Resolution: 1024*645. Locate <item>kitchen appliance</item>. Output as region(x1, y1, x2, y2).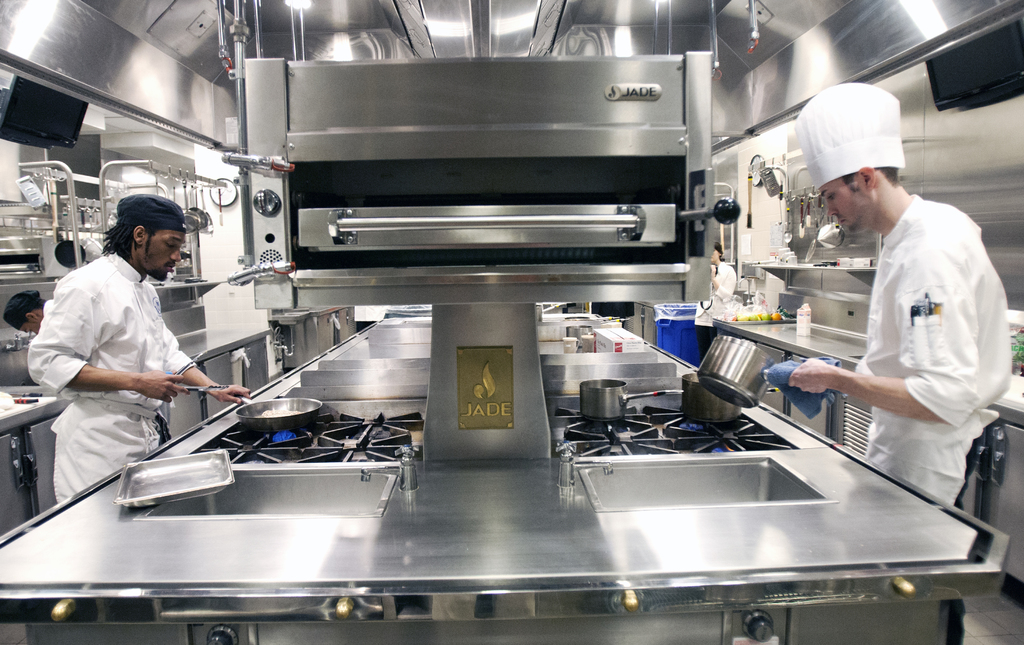
region(579, 372, 670, 420).
